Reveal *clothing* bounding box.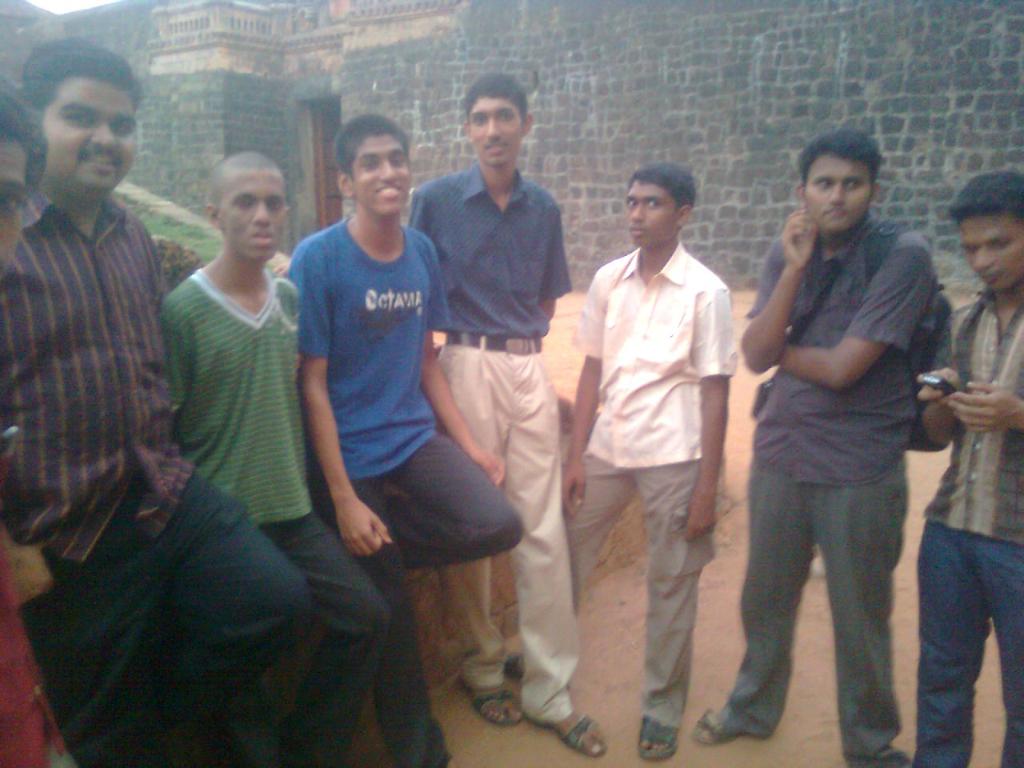
Revealed: <box>0,520,78,767</box>.
